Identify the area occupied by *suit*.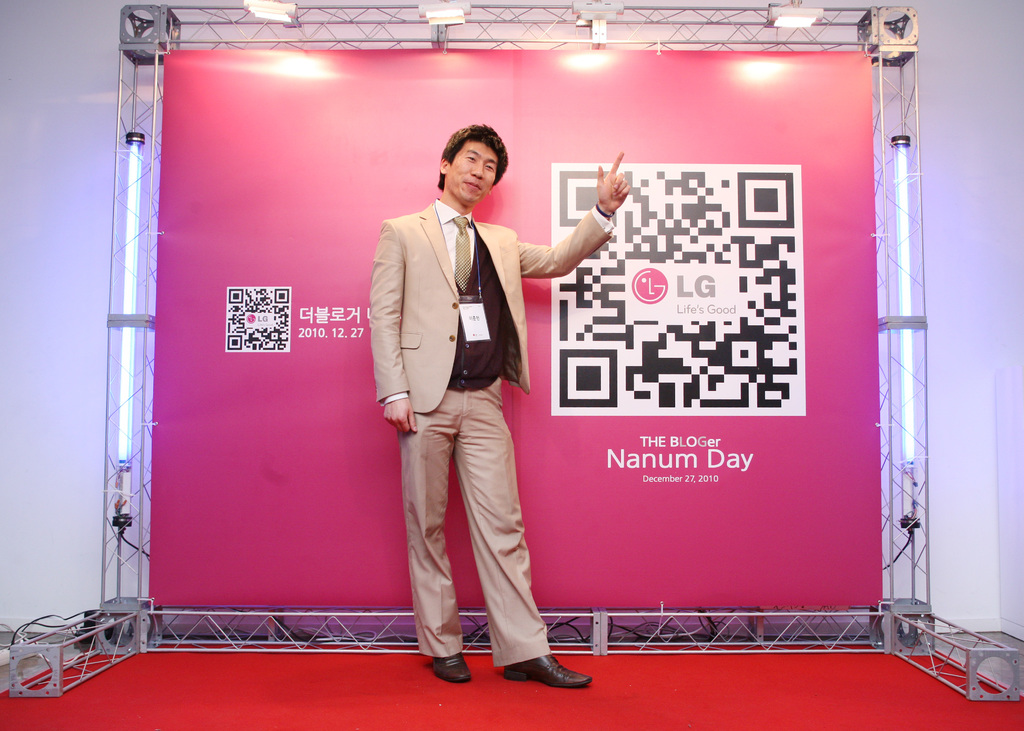
Area: l=367, t=206, r=611, b=661.
